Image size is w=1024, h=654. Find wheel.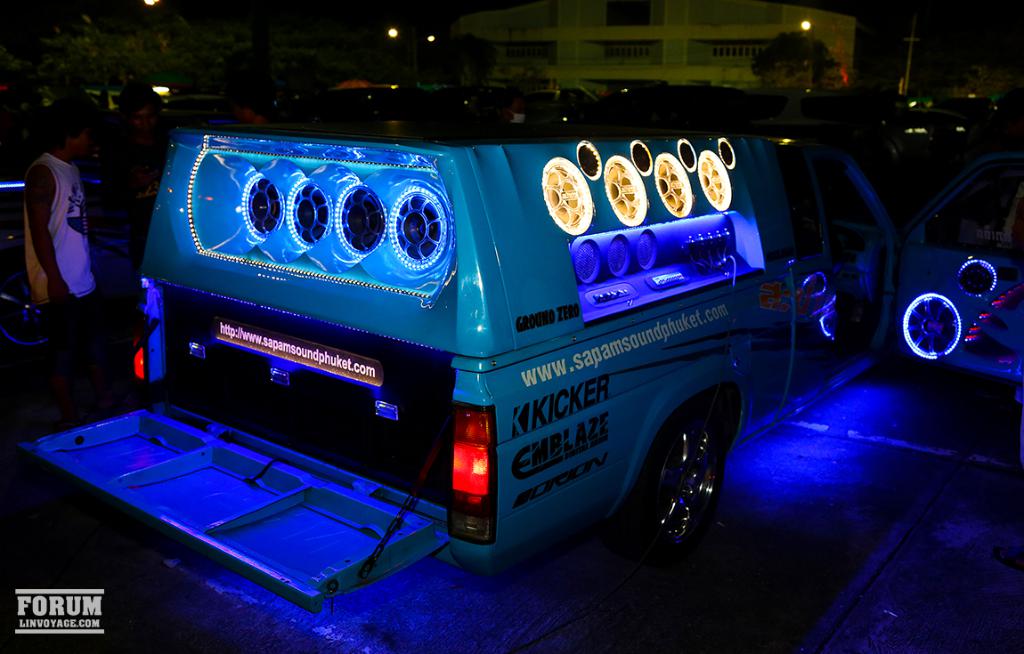
(951,250,1007,300).
